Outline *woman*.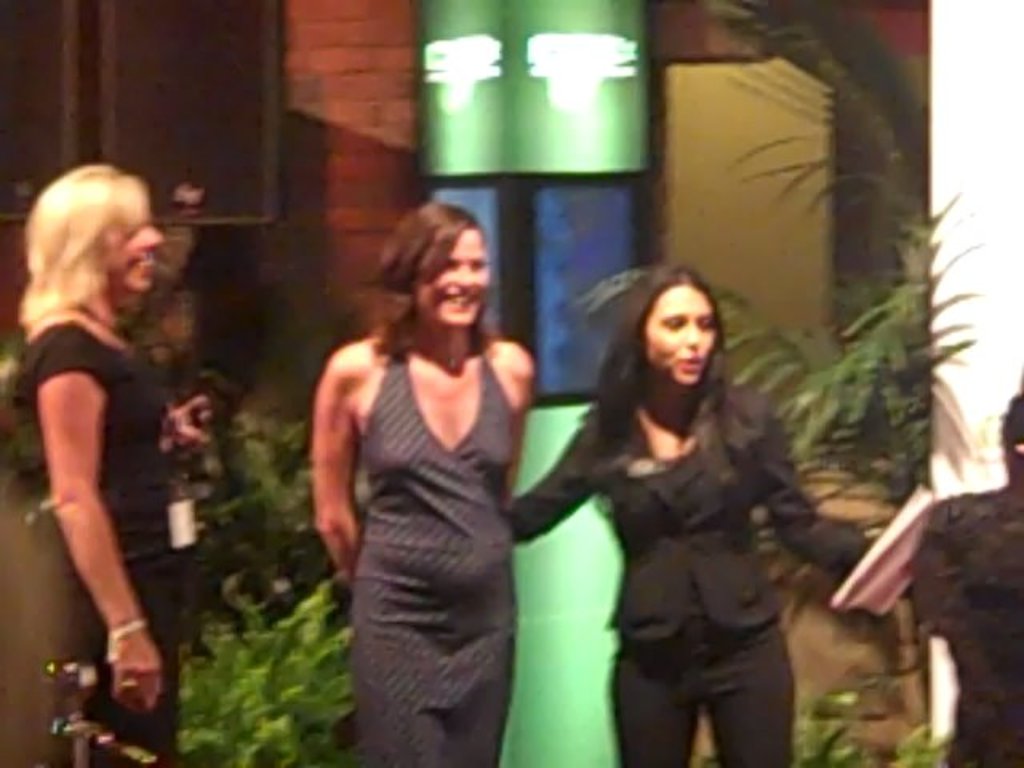
Outline: 506/274/872/766.
